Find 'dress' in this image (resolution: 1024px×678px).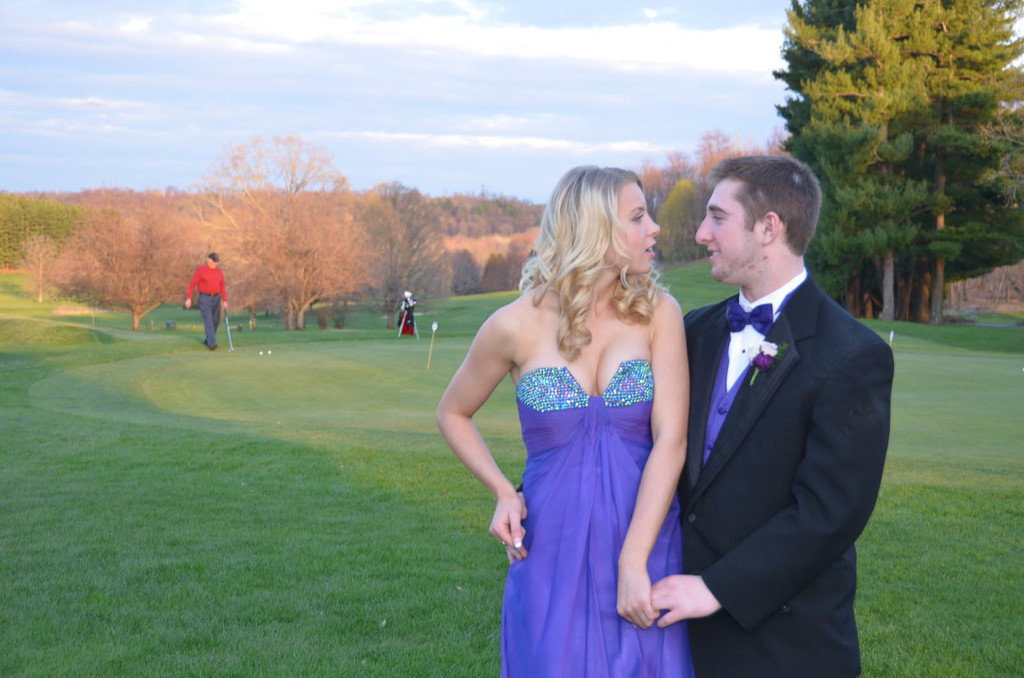
detection(504, 356, 691, 677).
